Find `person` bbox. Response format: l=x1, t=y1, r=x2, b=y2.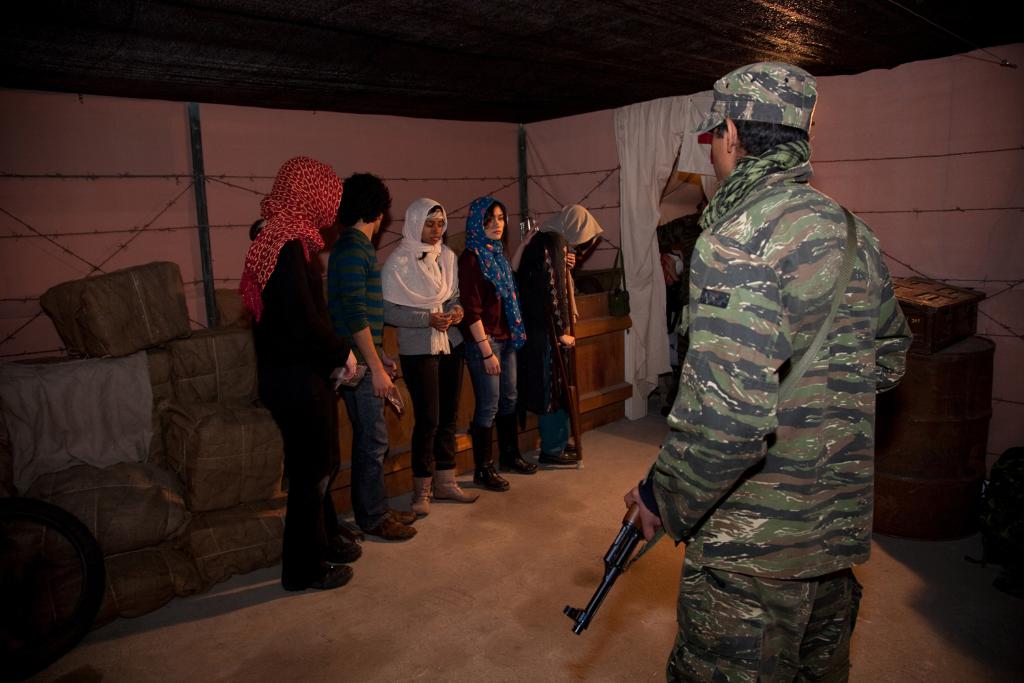
l=329, t=177, r=421, b=544.
